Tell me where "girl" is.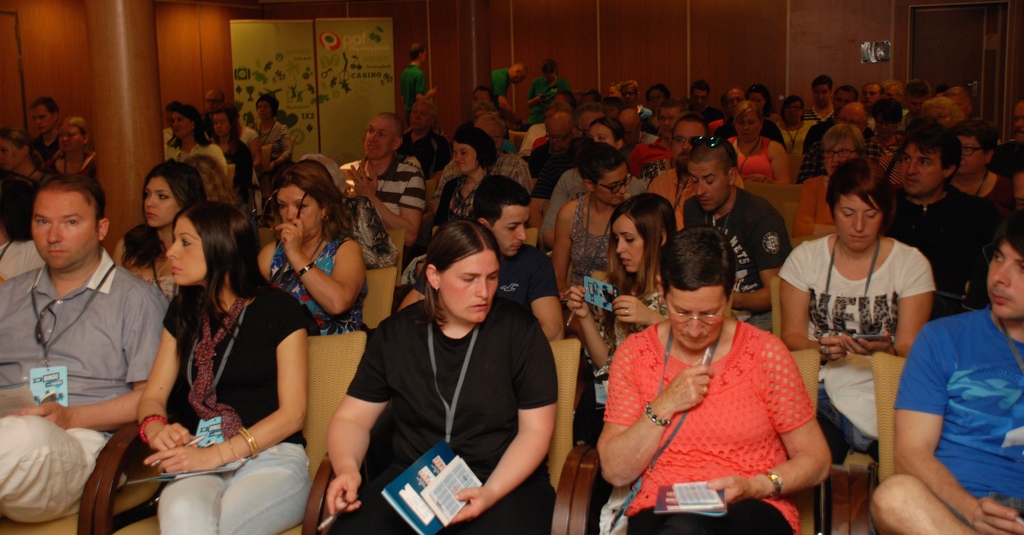
"girl" is at 48 121 92 178.
